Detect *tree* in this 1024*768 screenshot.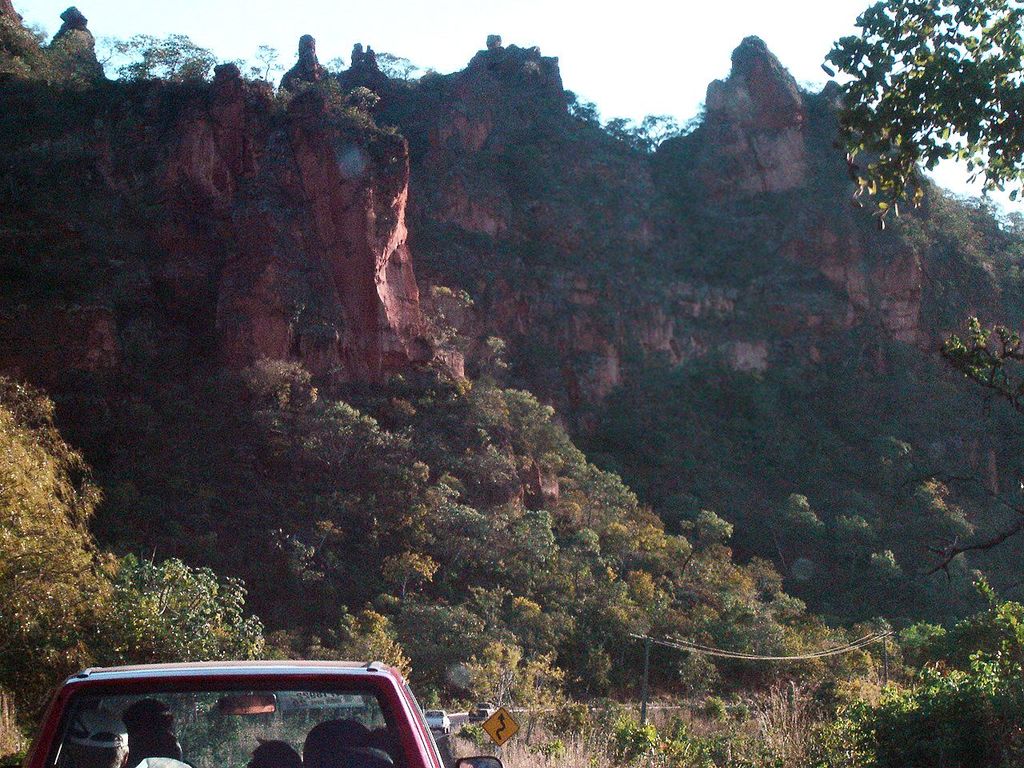
Detection: detection(826, 13, 996, 242).
